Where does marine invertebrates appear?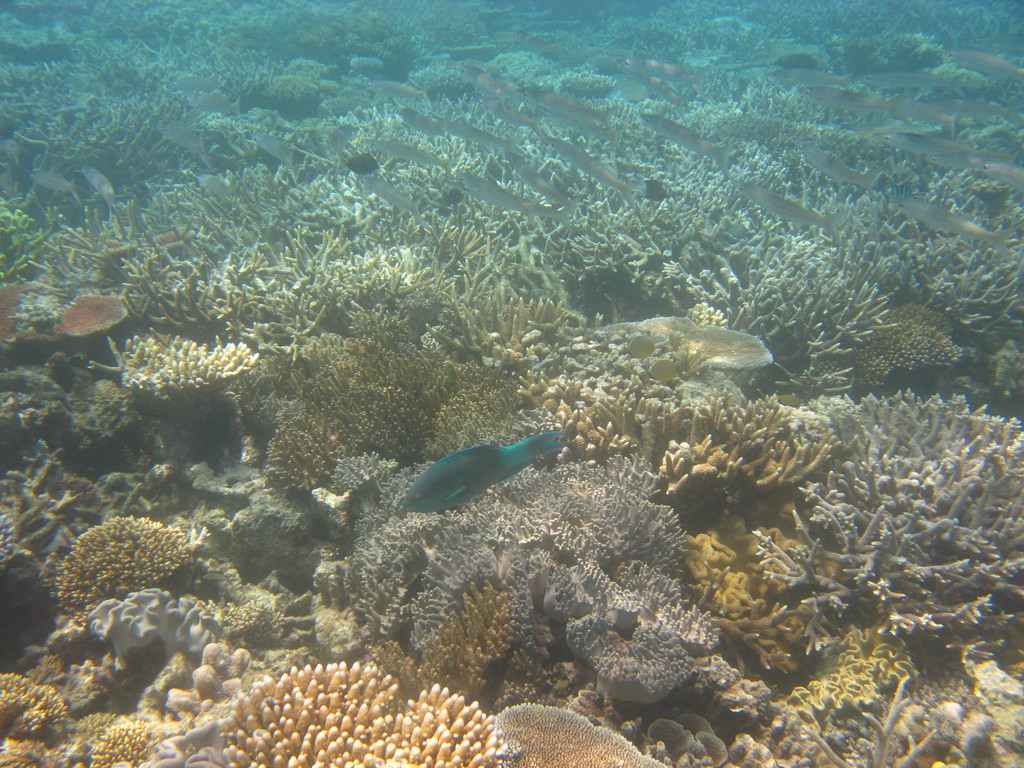
Appears at [770, 381, 1023, 542].
